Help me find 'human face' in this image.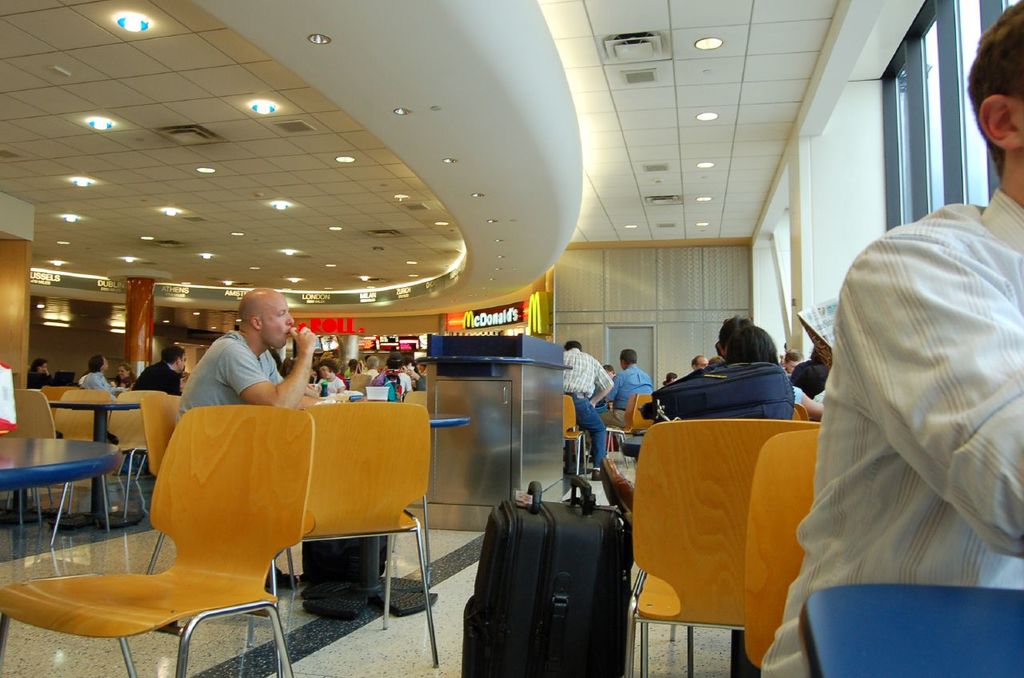
Found it: Rect(694, 356, 710, 369).
